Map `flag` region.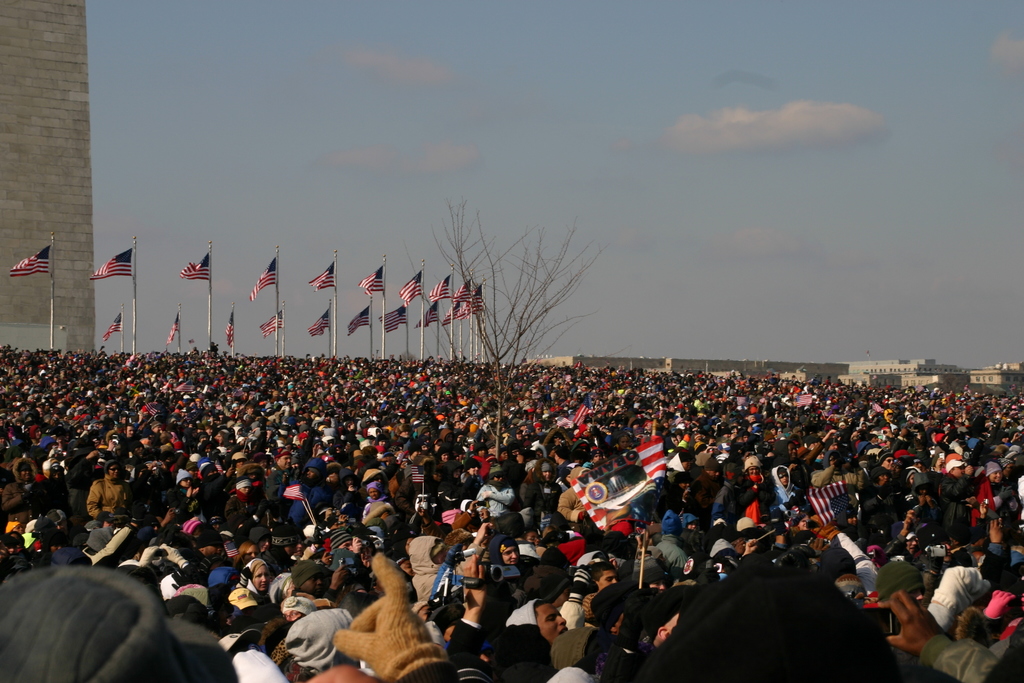
Mapped to box=[342, 308, 371, 336].
